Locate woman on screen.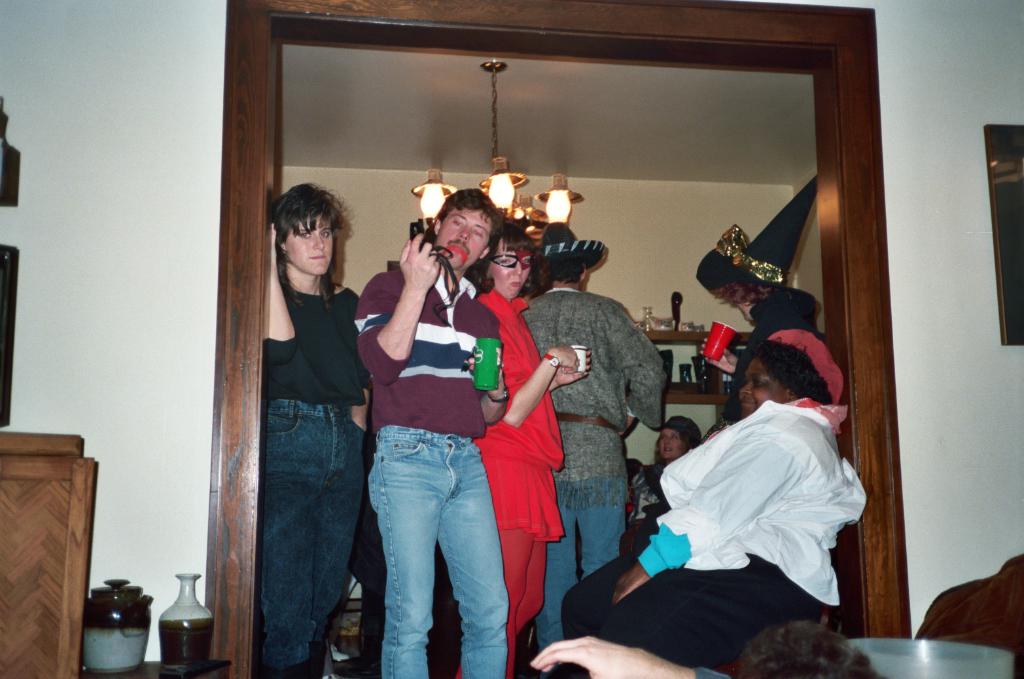
On screen at box=[551, 344, 868, 678].
